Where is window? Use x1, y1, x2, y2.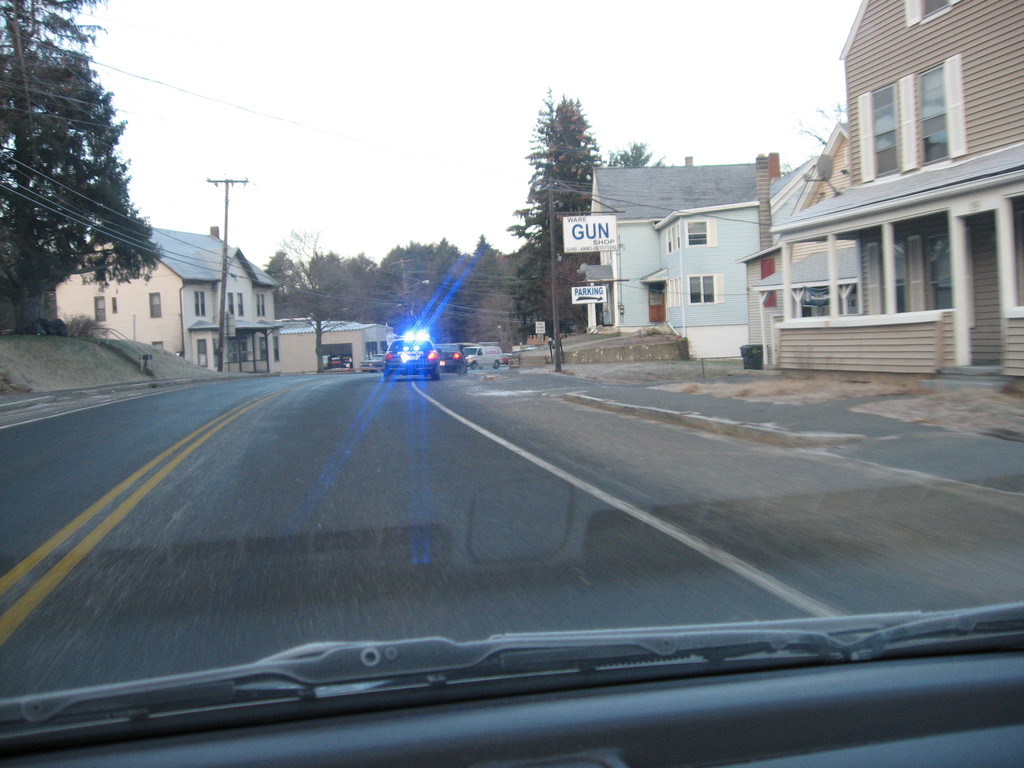
93, 296, 108, 324.
